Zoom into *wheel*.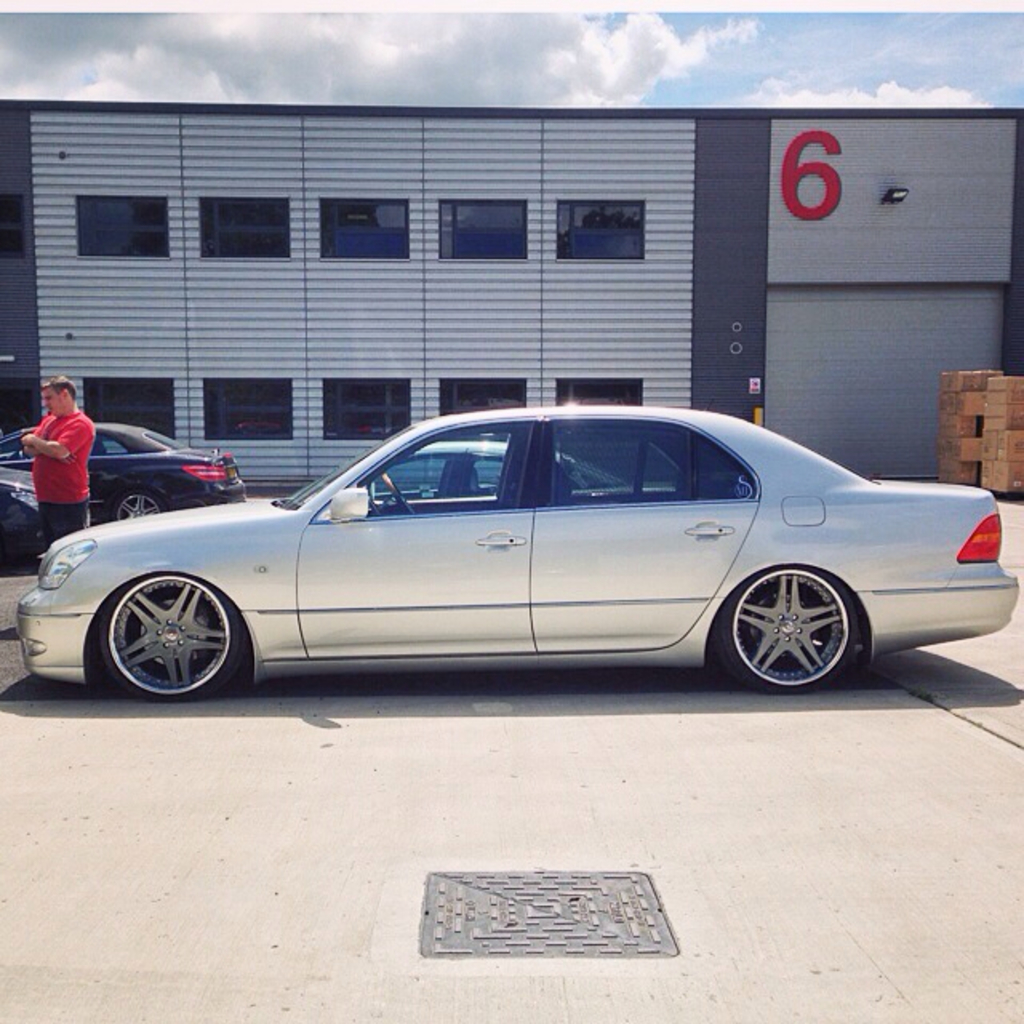
Zoom target: select_region(720, 563, 853, 691).
